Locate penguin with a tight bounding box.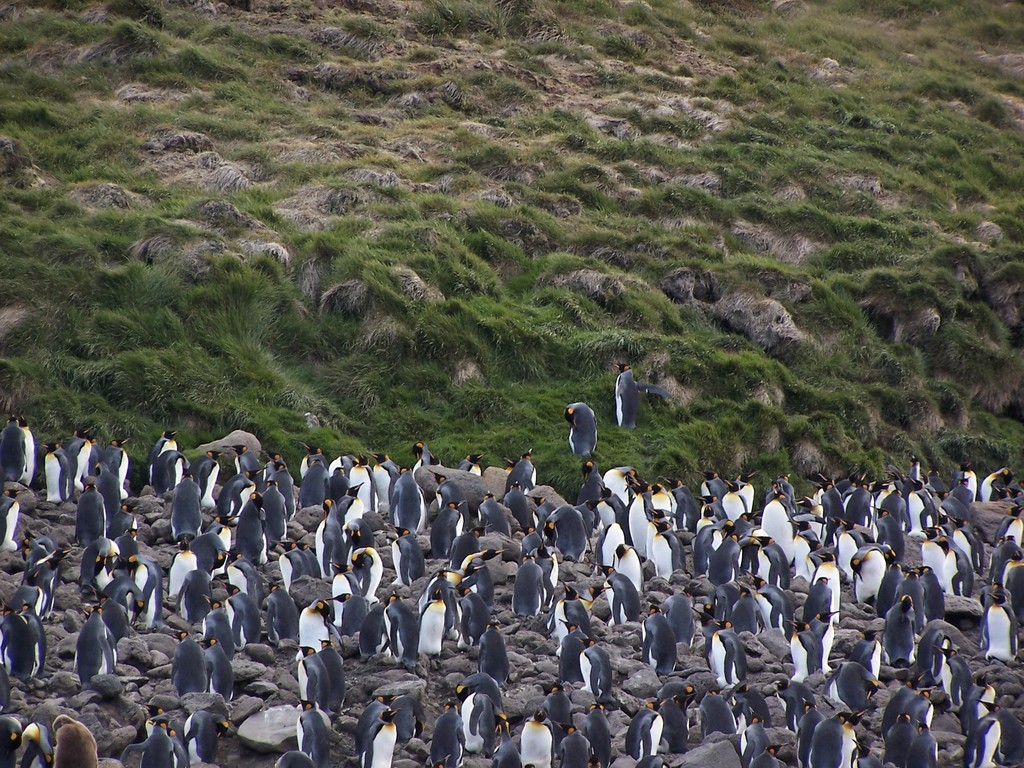
Rect(596, 518, 632, 570).
